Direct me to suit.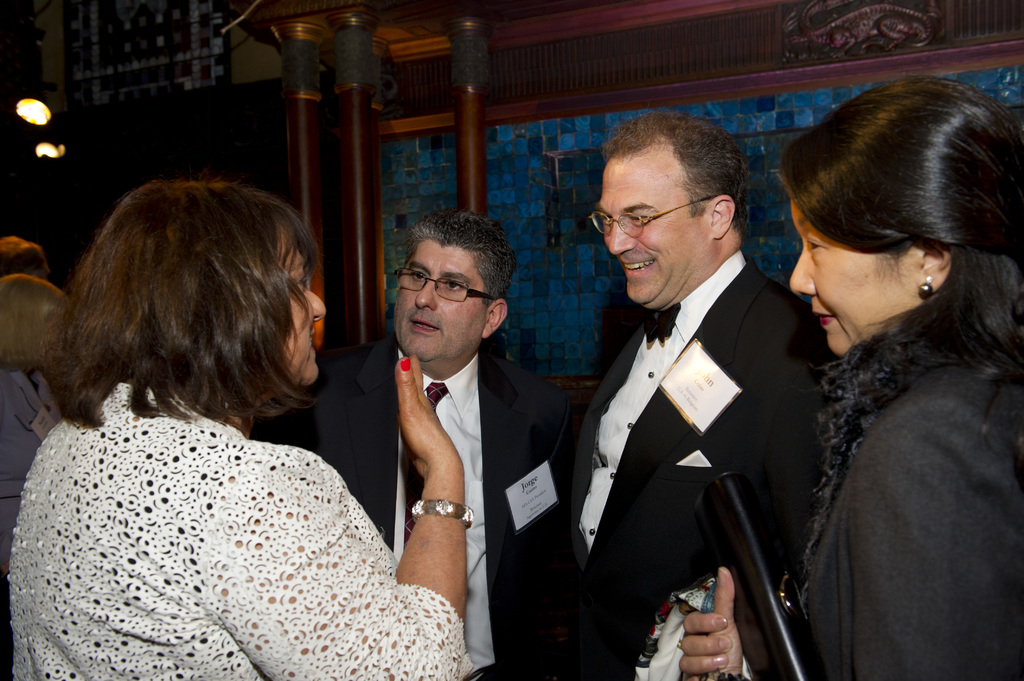
Direction: left=367, top=269, right=548, bottom=650.
